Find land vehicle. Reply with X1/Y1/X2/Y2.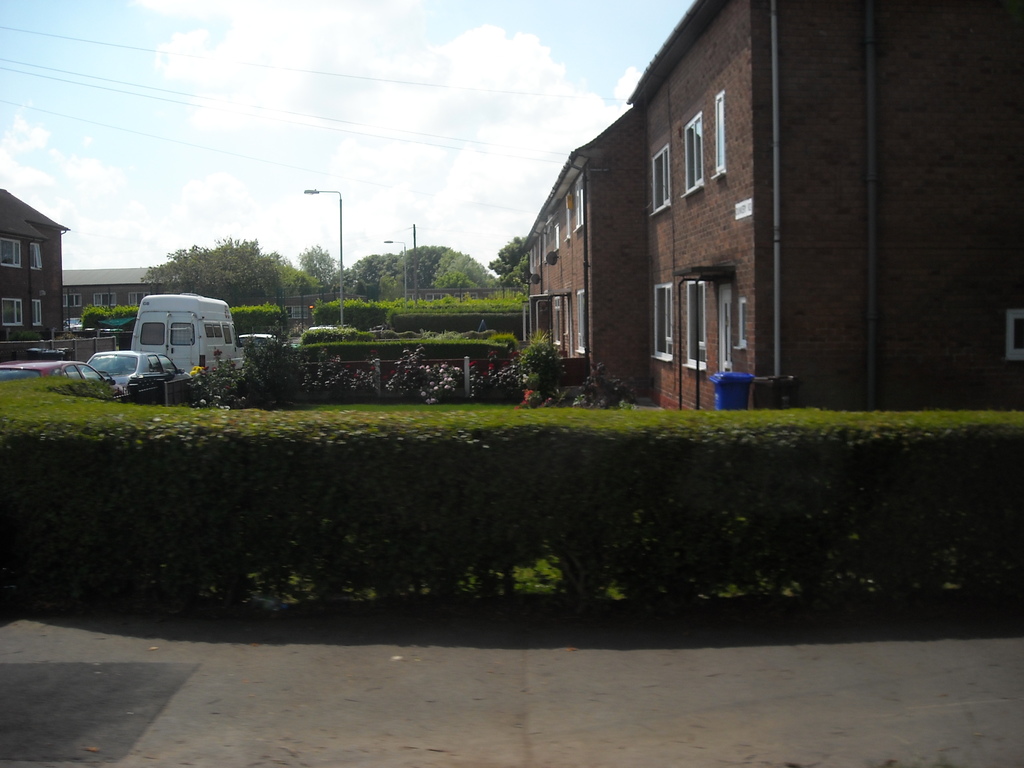
109/280/242/378.
